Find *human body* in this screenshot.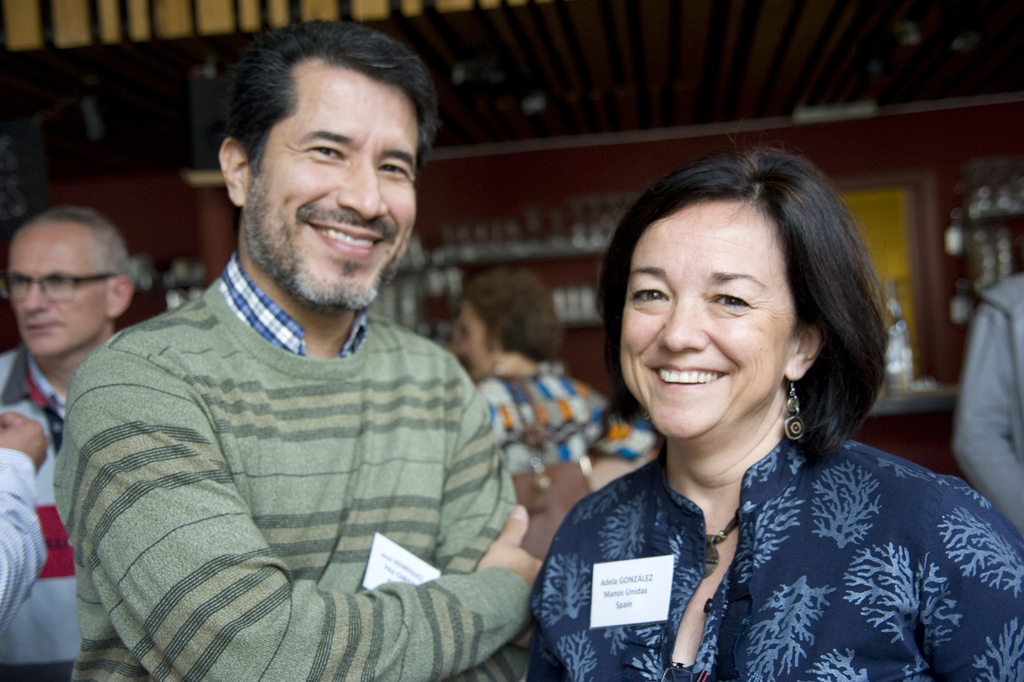
The bounding box for *human body* is x1=50, y1=123, x2=561, y2=681.
